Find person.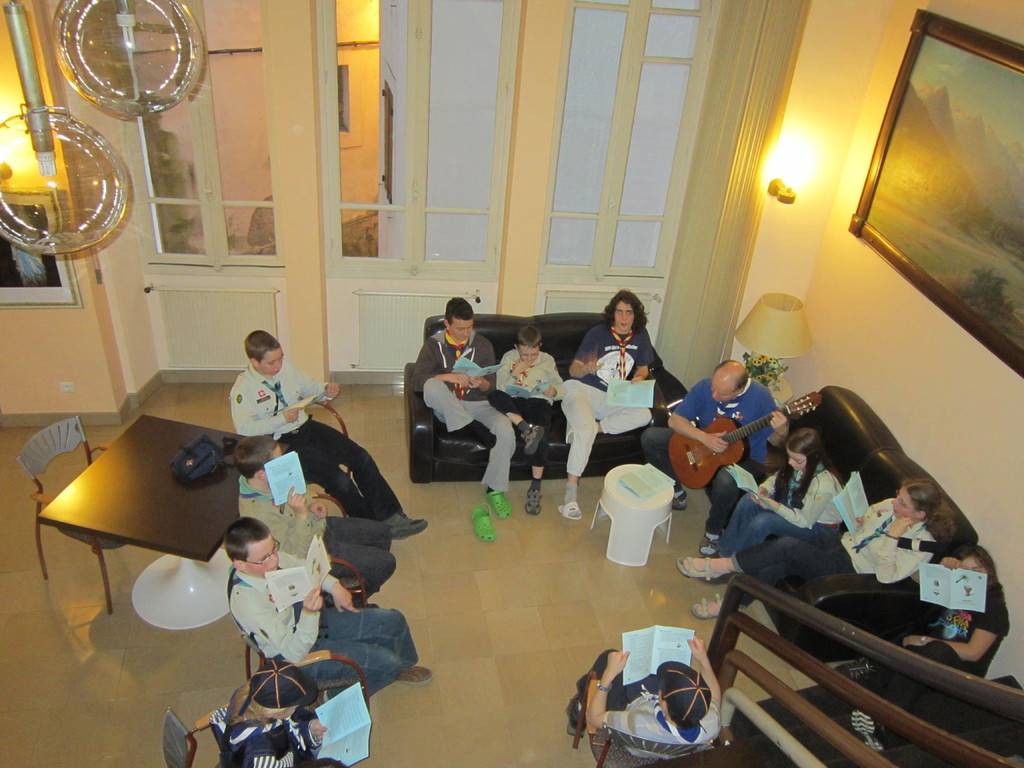
left=570, top=285, right=669, bottom=479.
